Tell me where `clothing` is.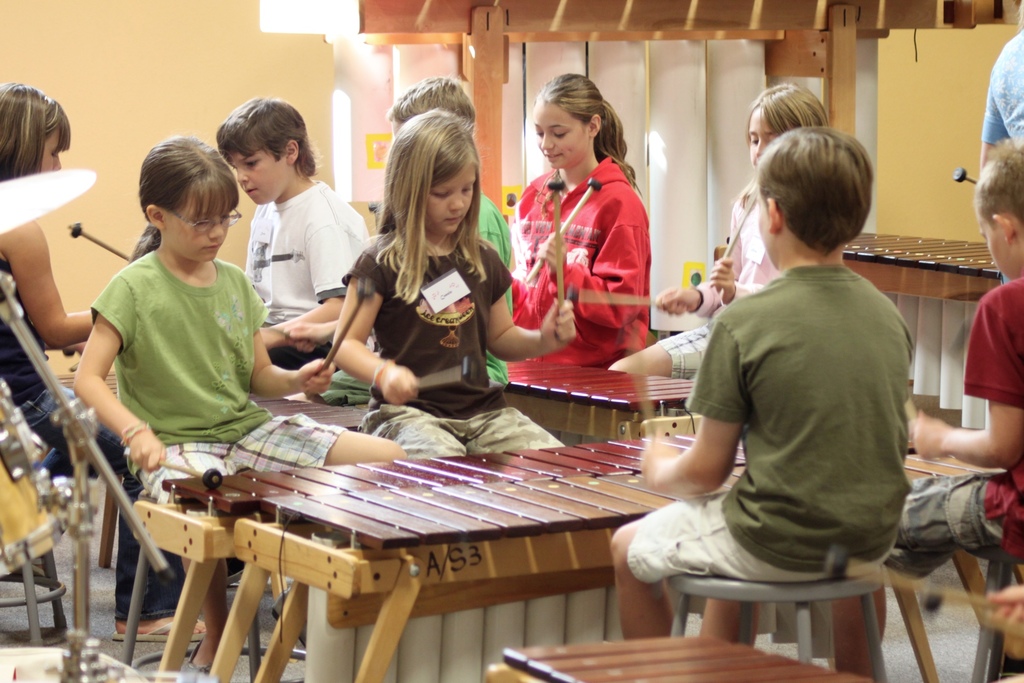
`clothing` is at detection(236, 174, 378, 370).
